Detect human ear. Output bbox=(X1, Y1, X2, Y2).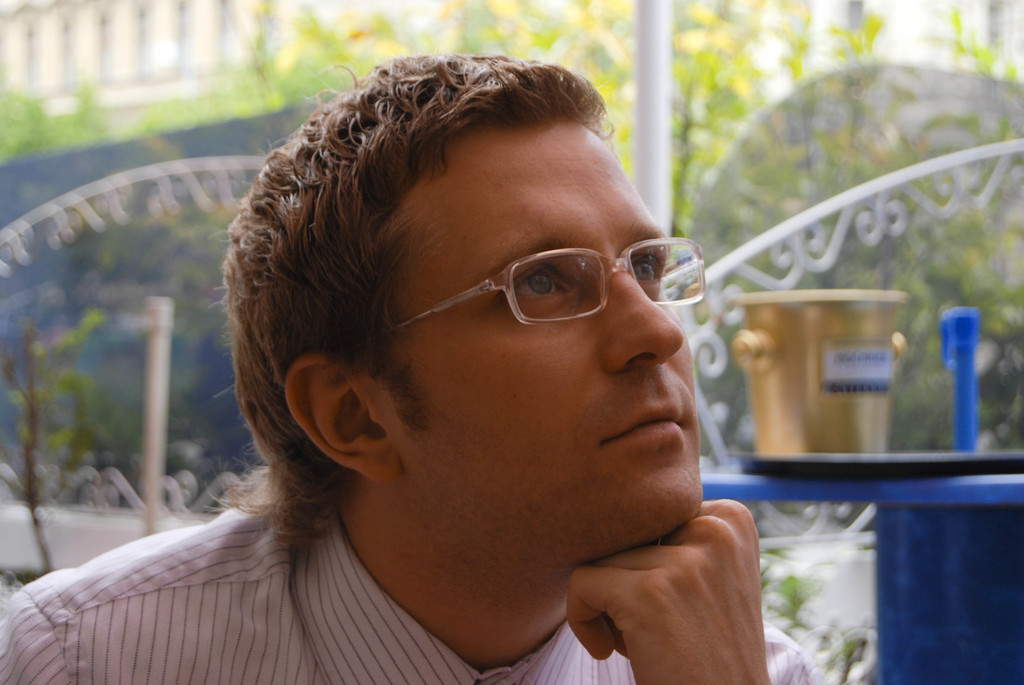
bbox=(284, 357, 402, 484).
